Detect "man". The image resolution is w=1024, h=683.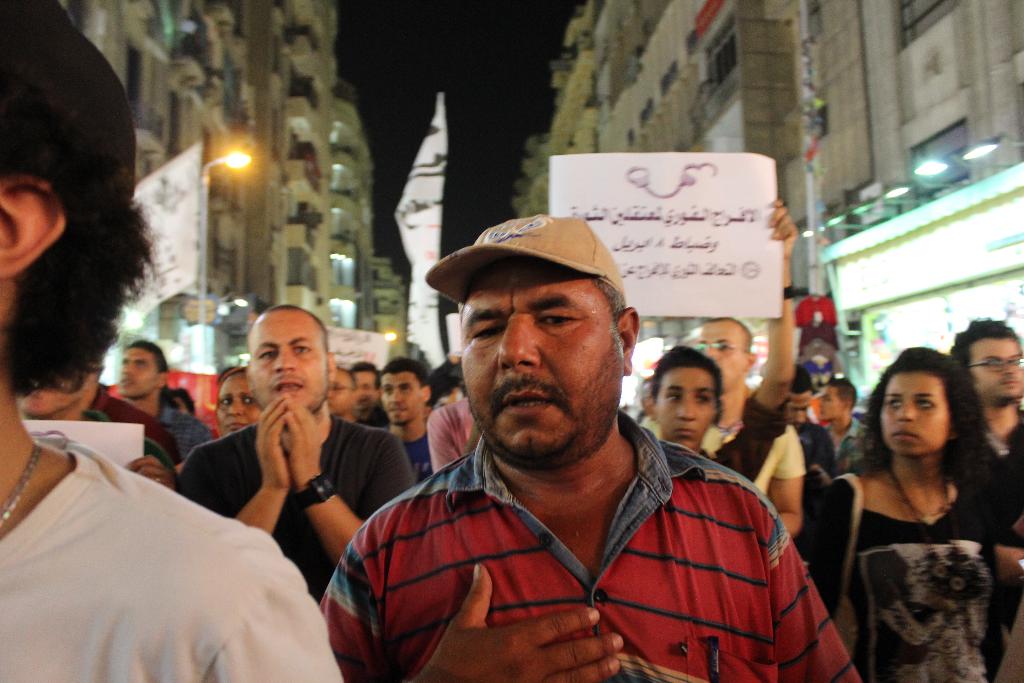
region(947, 320, 1023, 682).
